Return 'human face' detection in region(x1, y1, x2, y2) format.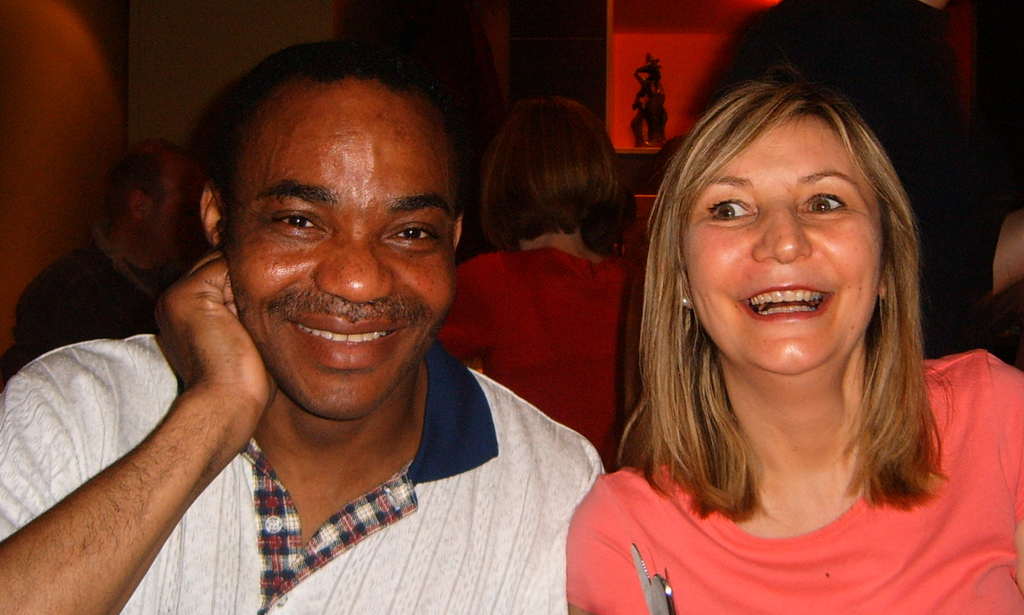
region(140, 153, 205, 257).
